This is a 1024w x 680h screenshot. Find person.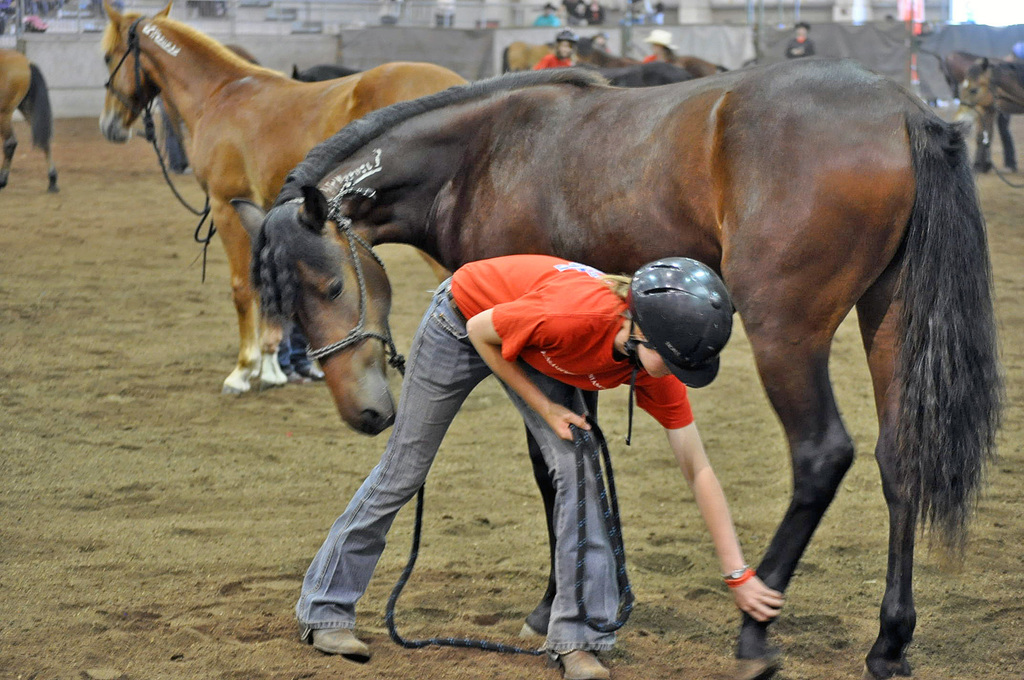
Bounding box: {"x1": 535, "y1": 30, "x2": 579, "y2": 71}.
